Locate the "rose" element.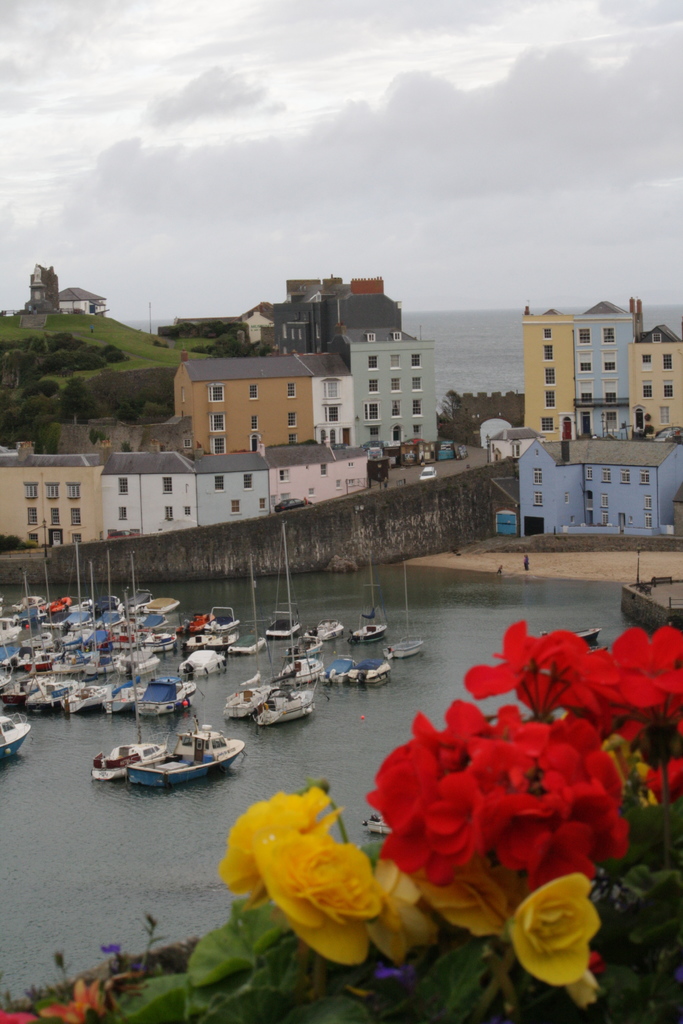
Element bbox: (504,872,601,1011).
